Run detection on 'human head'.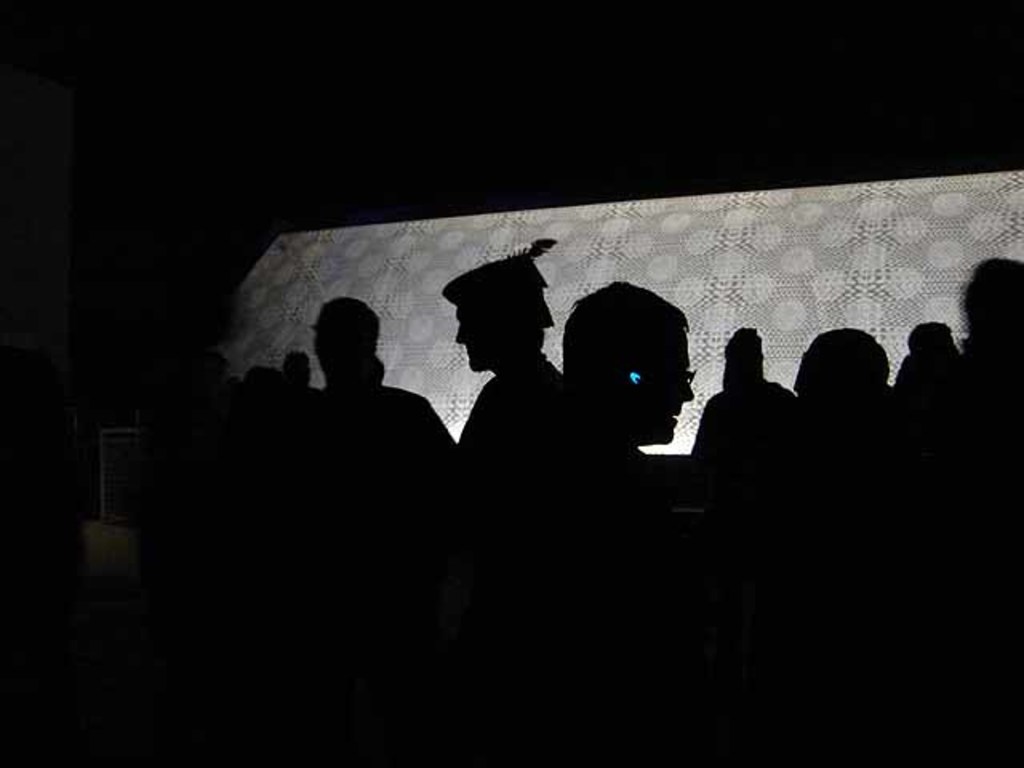
Result: 282/350/312/386.
